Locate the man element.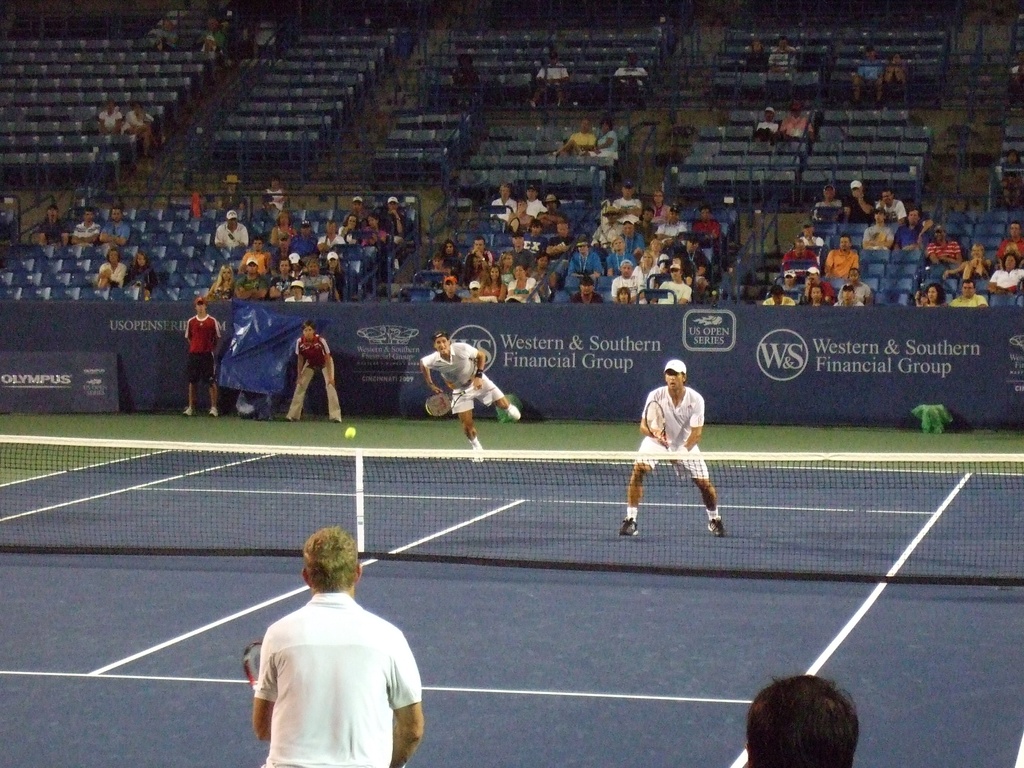
Element bbox: locate(243, 239, 271, 276).
